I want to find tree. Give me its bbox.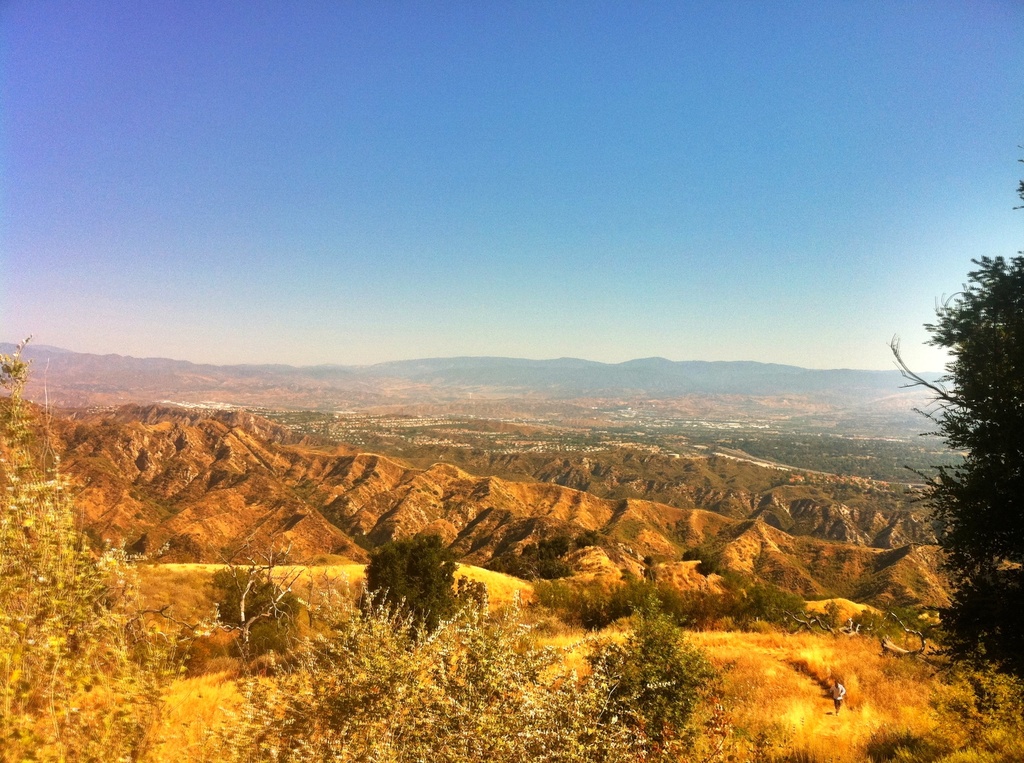
{"x1": 908, "y1": 241, "x2": 1023, "y2": 625}.
